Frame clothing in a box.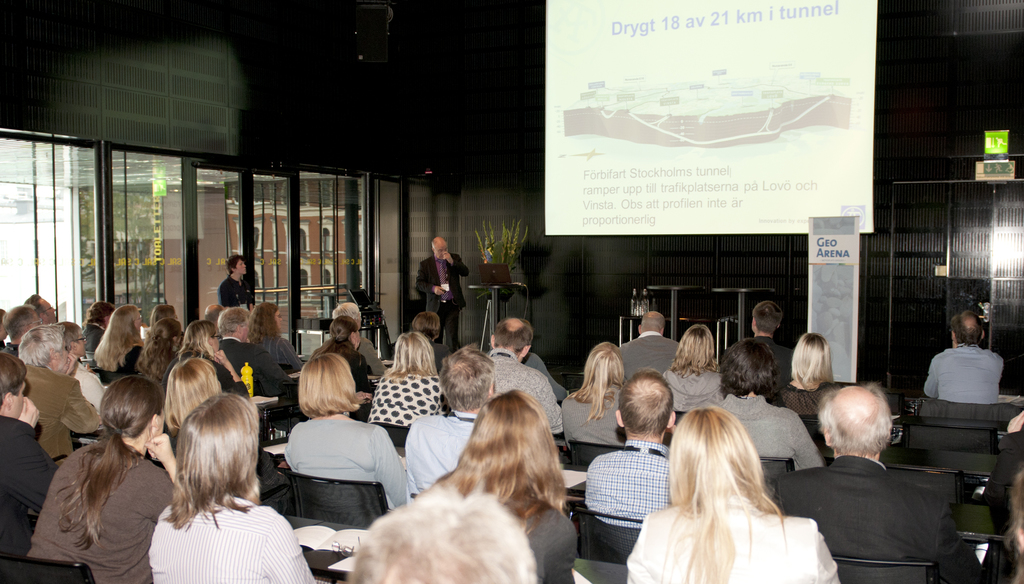
locate(982, 434, 1023, 583).
